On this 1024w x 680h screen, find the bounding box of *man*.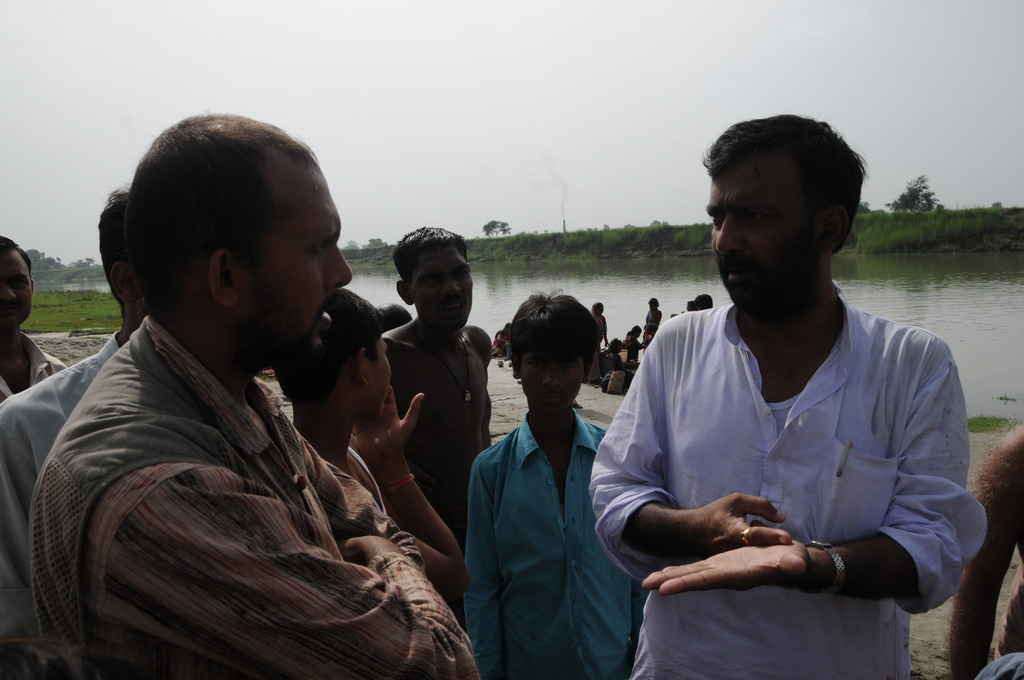
Bounding box: [598,111,977,674].
